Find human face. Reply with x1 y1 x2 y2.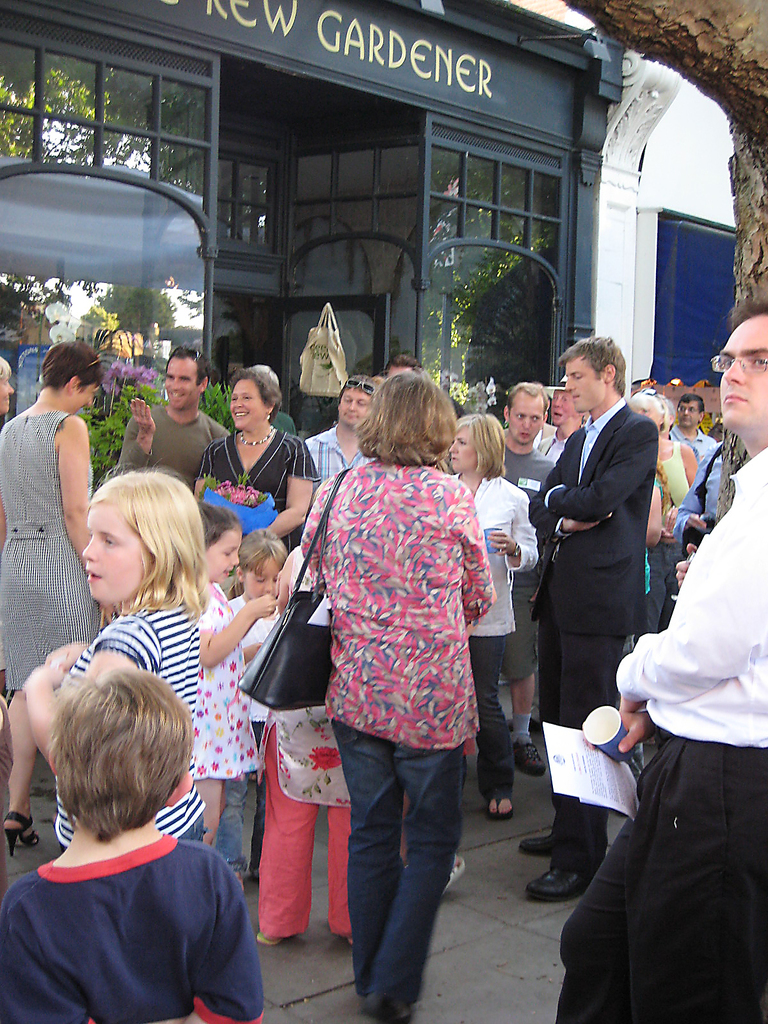
0 370 14 413.
